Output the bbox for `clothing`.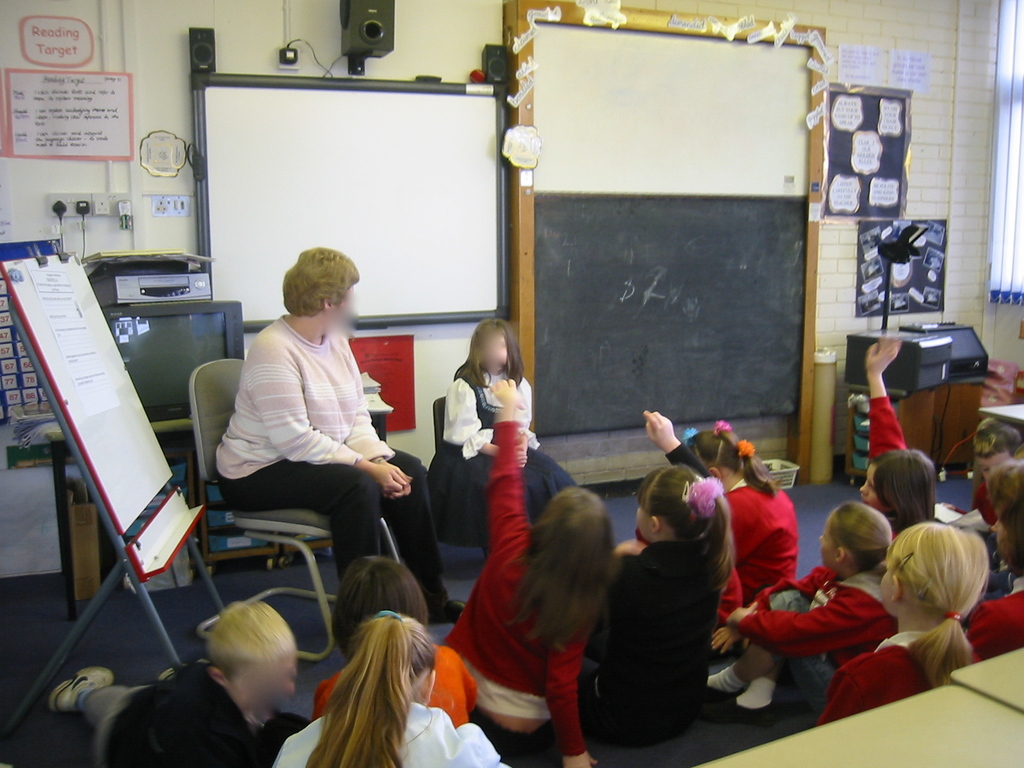
box(737, 564, 898, 659).
